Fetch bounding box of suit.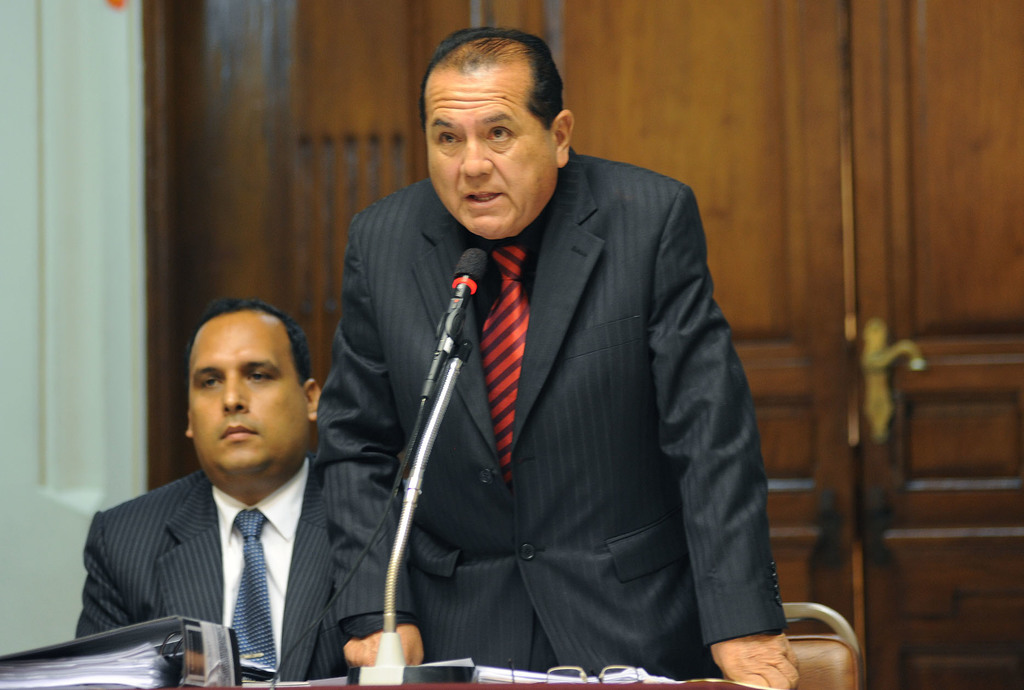
Bbox: 312, 145, 789, 687.
